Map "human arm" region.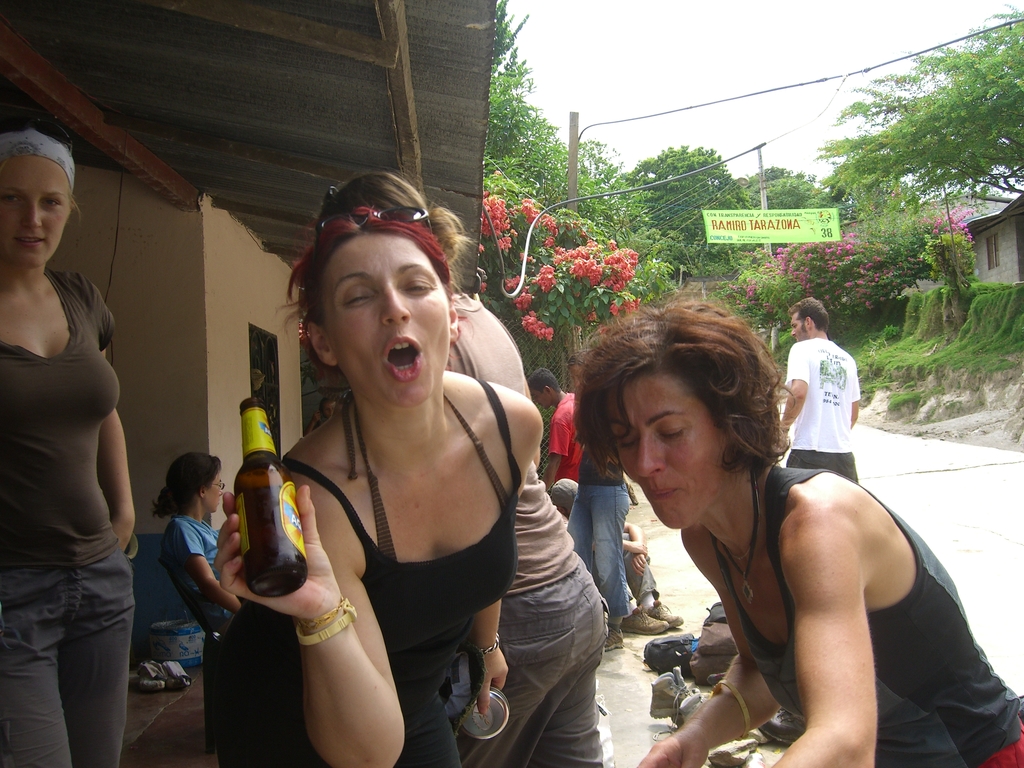
Mapped to {"x1": 632, "y1": 527, "x2": 774, "y2": 767}.
